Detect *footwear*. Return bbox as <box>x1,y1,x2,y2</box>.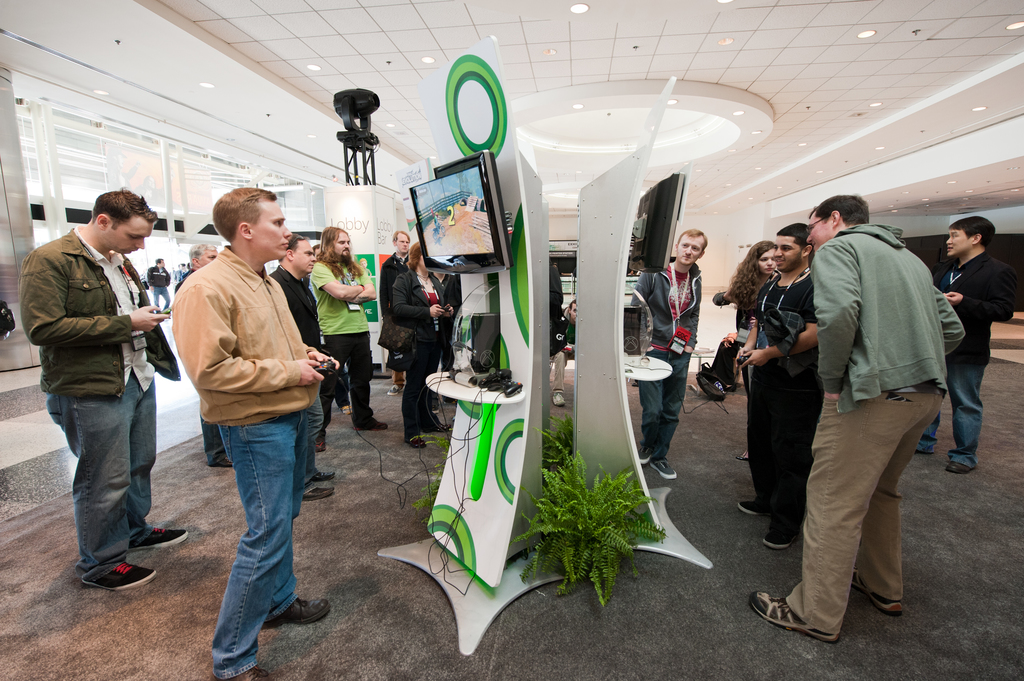
<box>354,417,388,432</box>.
